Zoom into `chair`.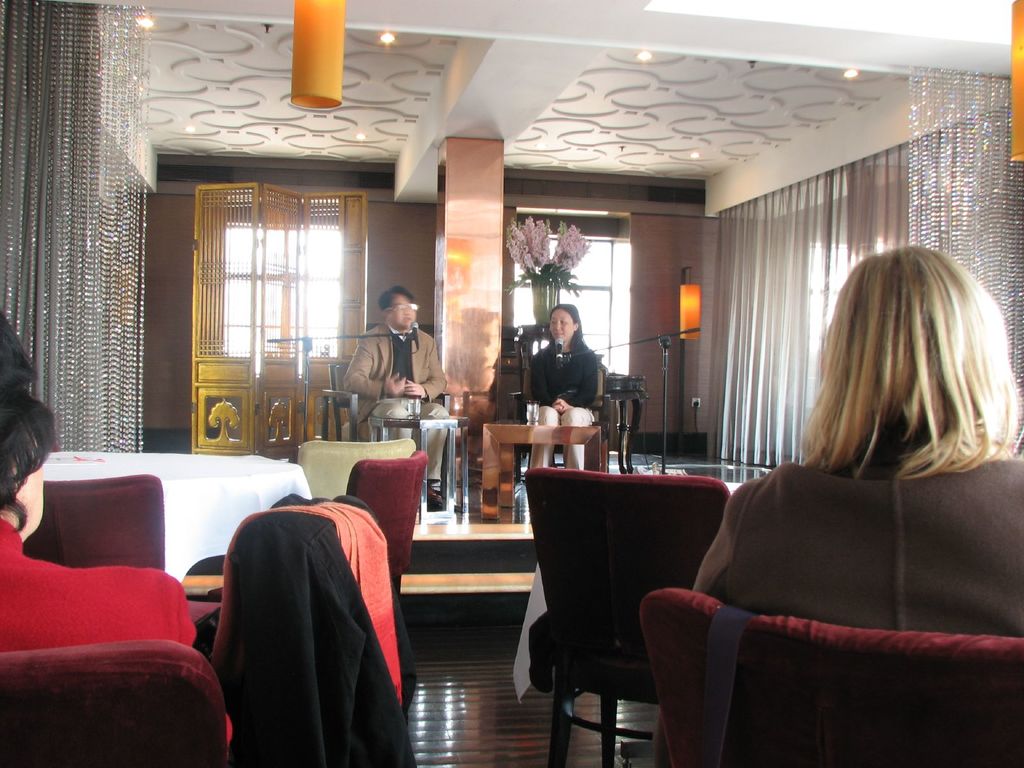
Zoom target: 509 355 609 477.
